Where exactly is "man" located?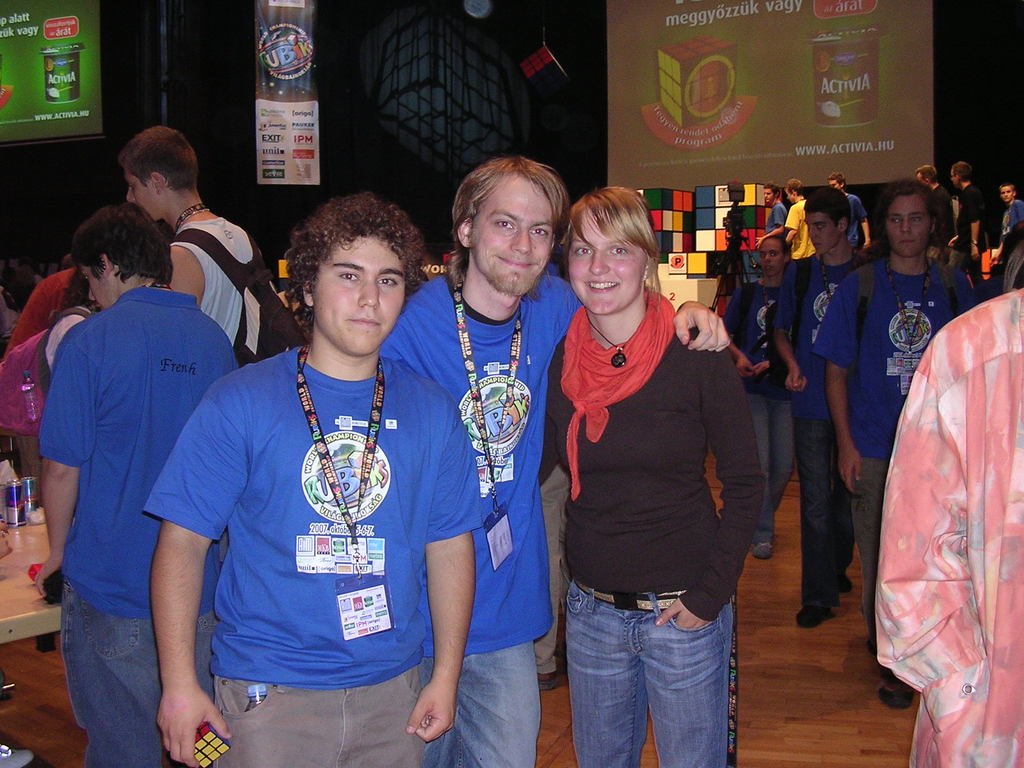
Its bounding box is left=811, top=182, right=976, bottom=708.
